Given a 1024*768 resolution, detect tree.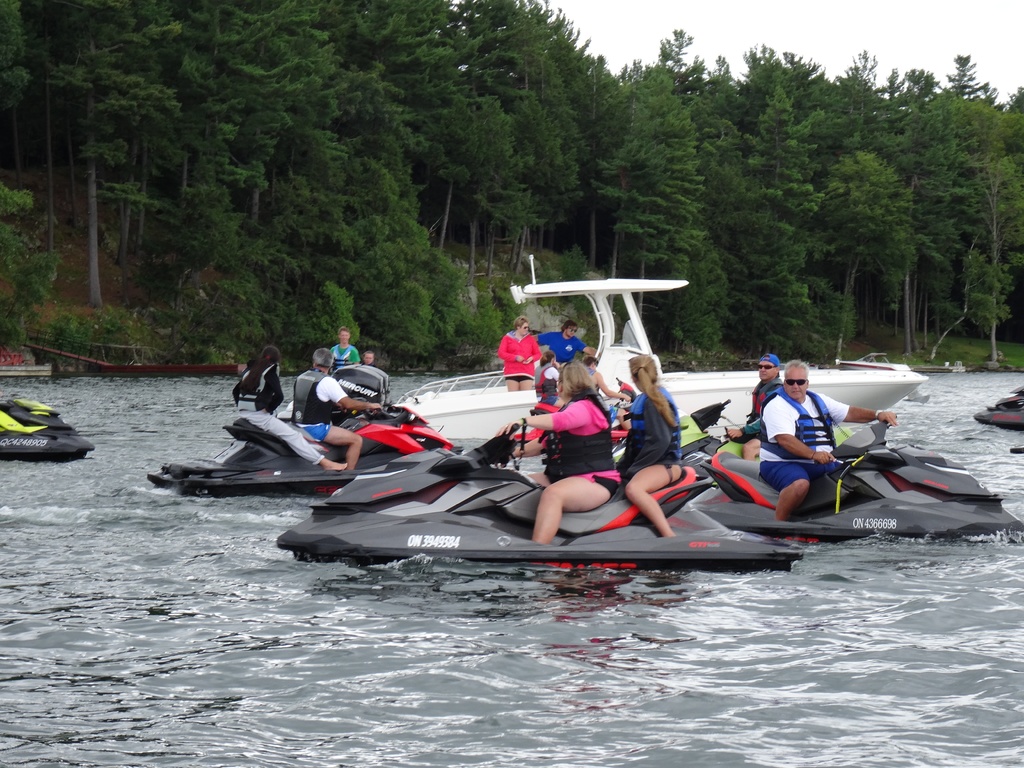
bbox(597, 67, 706, 342).
